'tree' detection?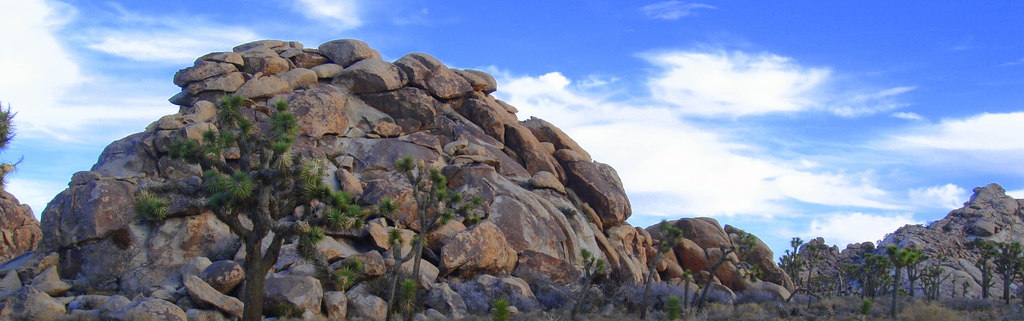
[left=397, top=154, right=490, bottom=320]
